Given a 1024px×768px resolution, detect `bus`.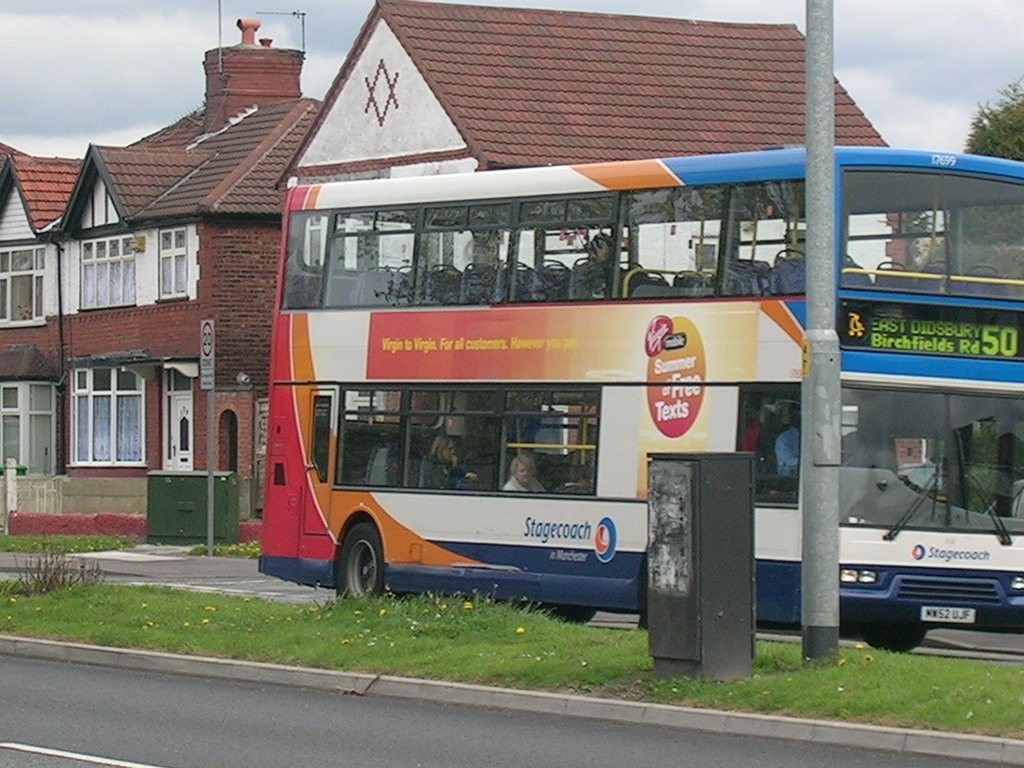
259,145,1023,654.
